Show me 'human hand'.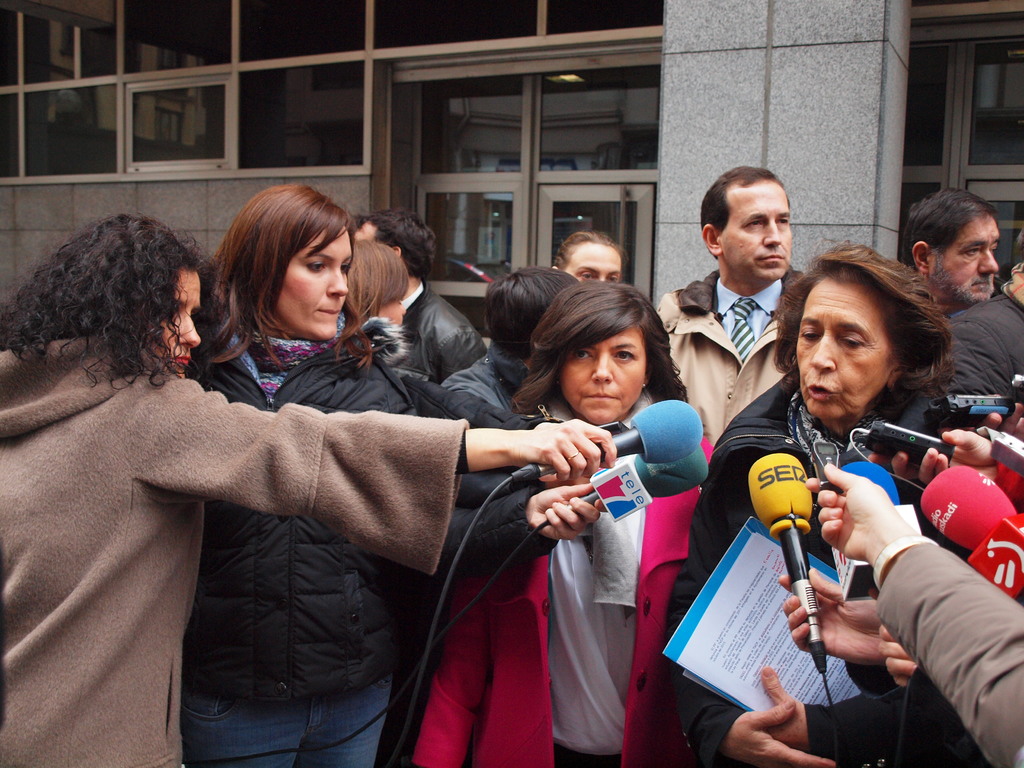
'human hand' is here: <region>824, 492, 925, 575</region>.
